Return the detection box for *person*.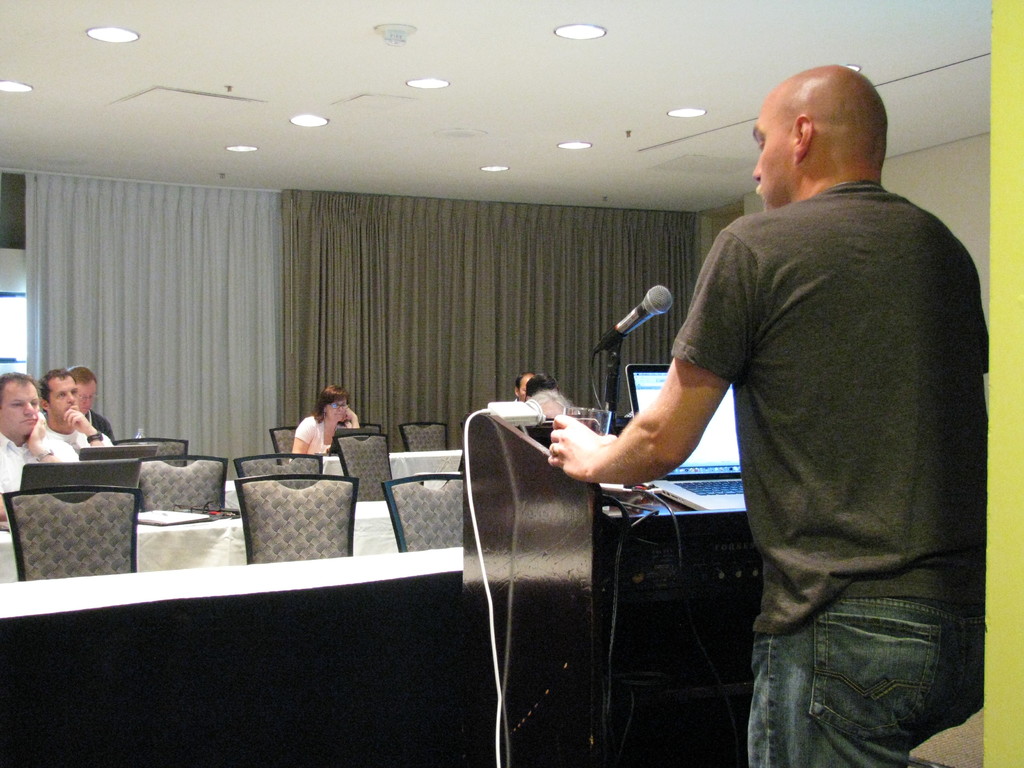
BBox(526, 373, 559, 401).
